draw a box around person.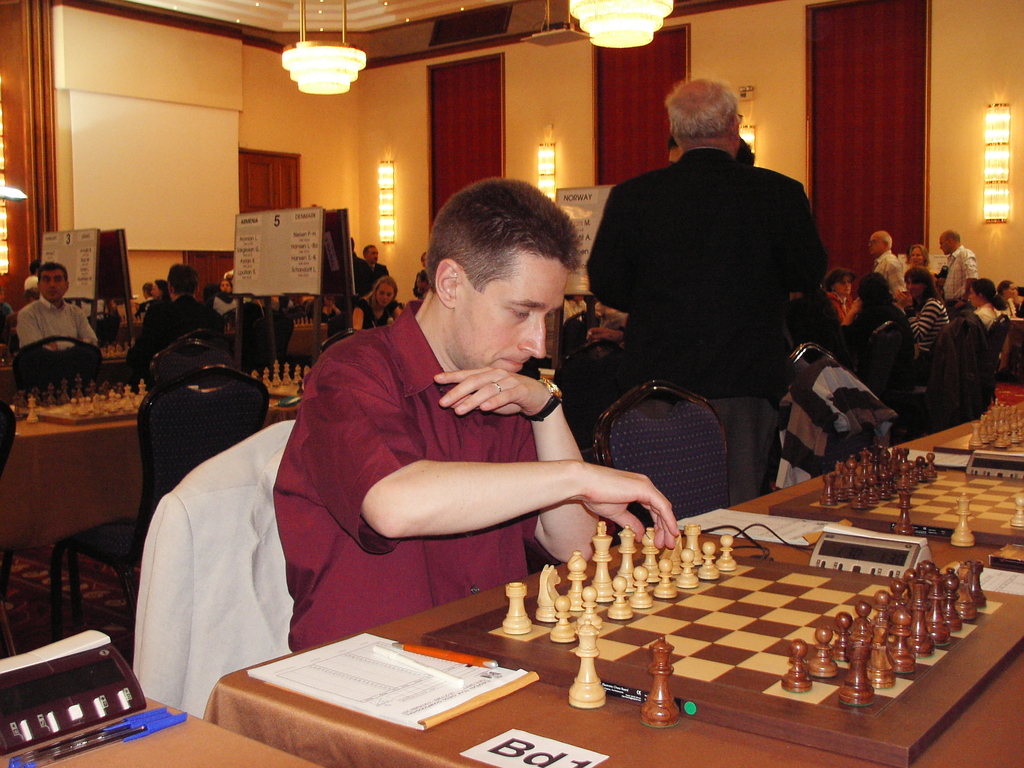
904:277:948:355.
